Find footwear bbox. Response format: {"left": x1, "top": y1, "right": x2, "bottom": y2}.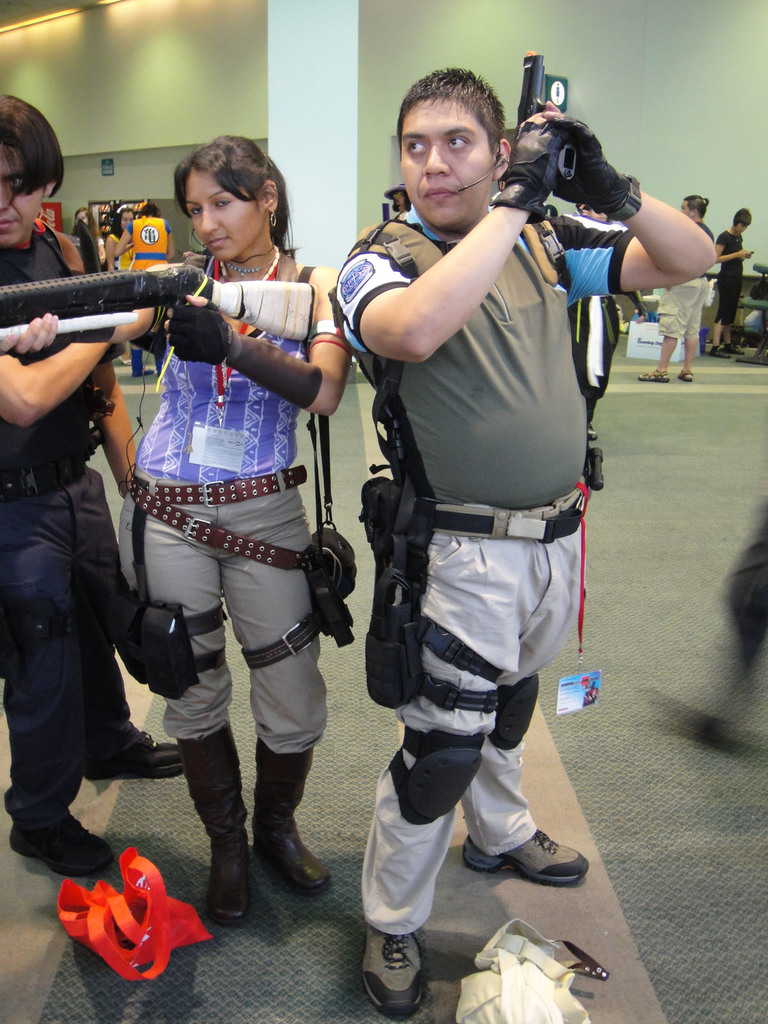
{"left": 81, "top": 731, "right": 184, "bottom": 781}.
